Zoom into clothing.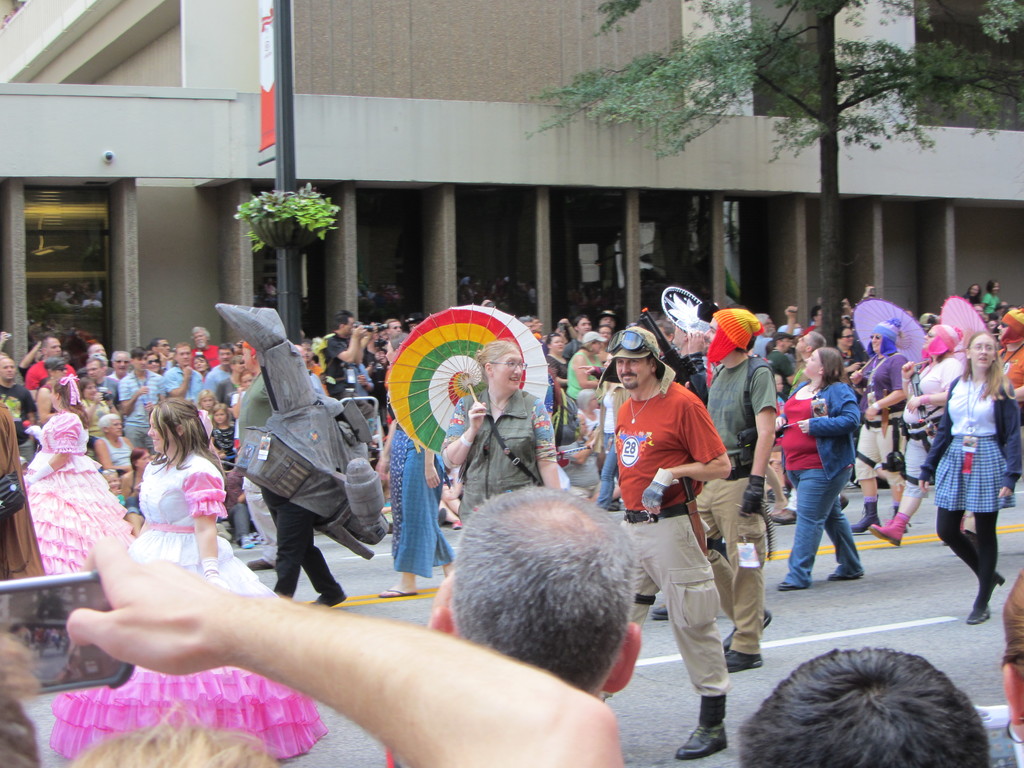
Zoom target: 853:355:916:486.
